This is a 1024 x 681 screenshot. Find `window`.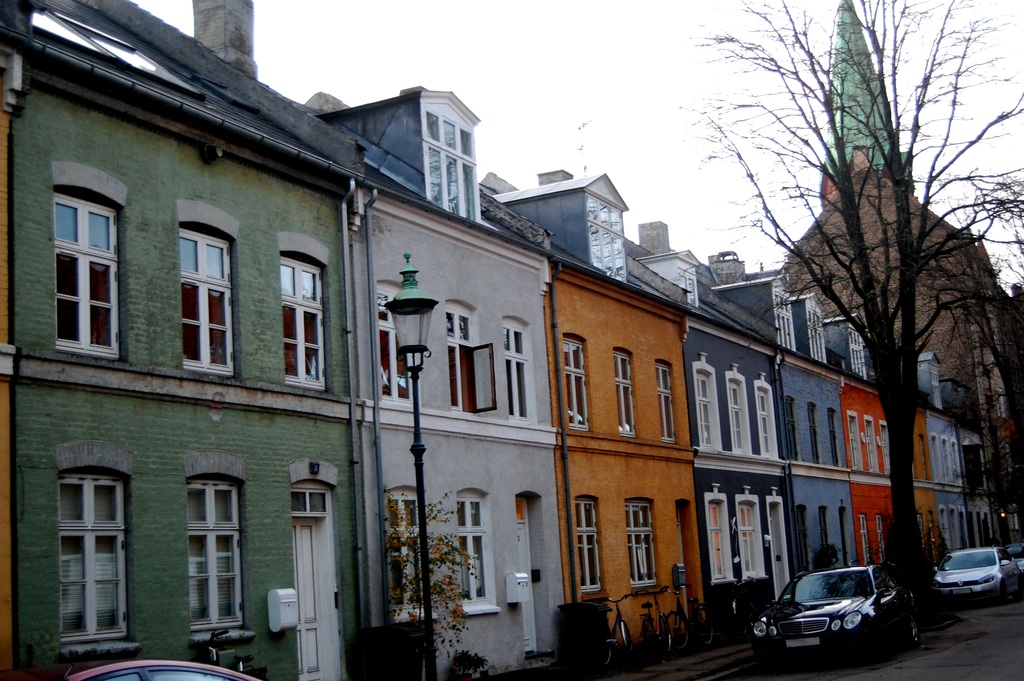
Bounding box: 707:503:719:577.
